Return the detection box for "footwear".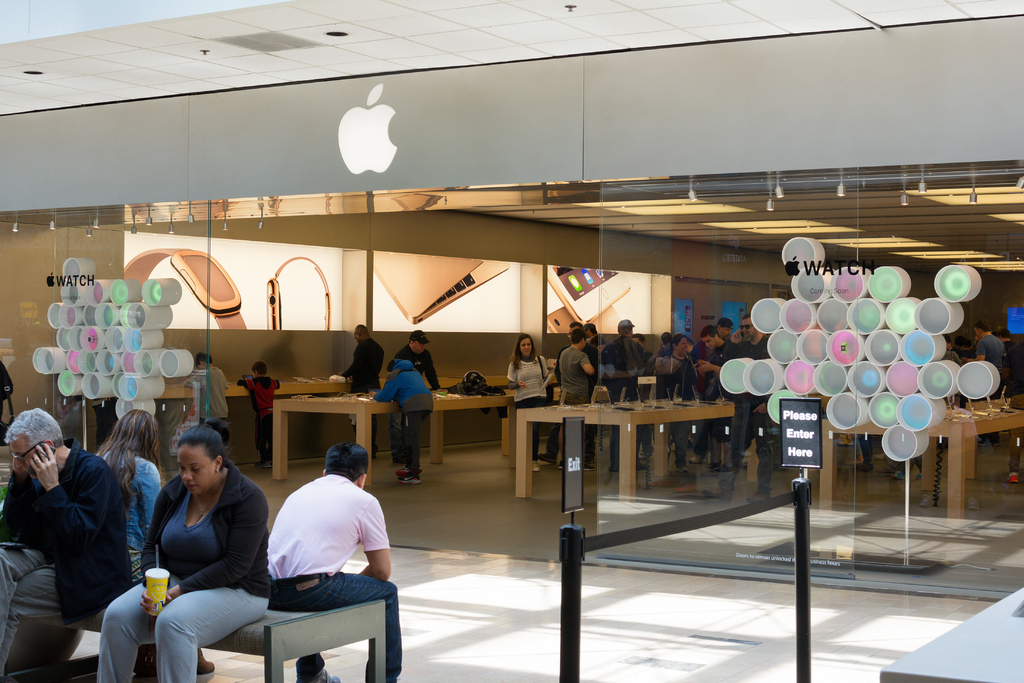
BBox(584, 463, 596, 472).
